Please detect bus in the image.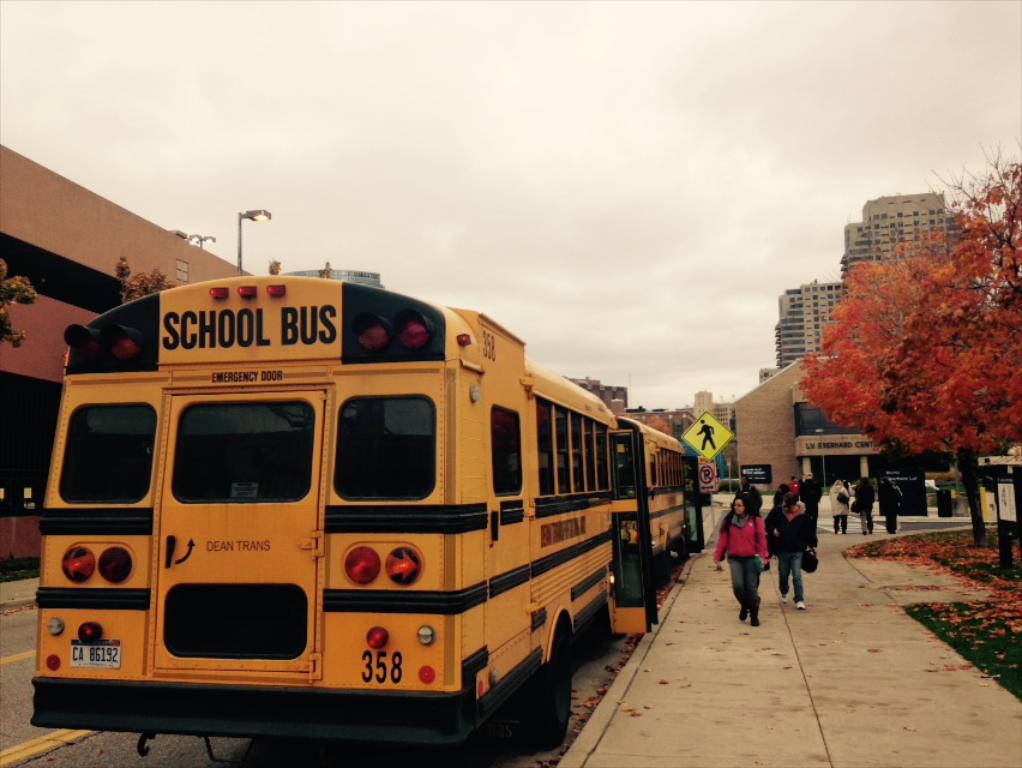
(x1=614, y1=413, x2=701, y2=588).
